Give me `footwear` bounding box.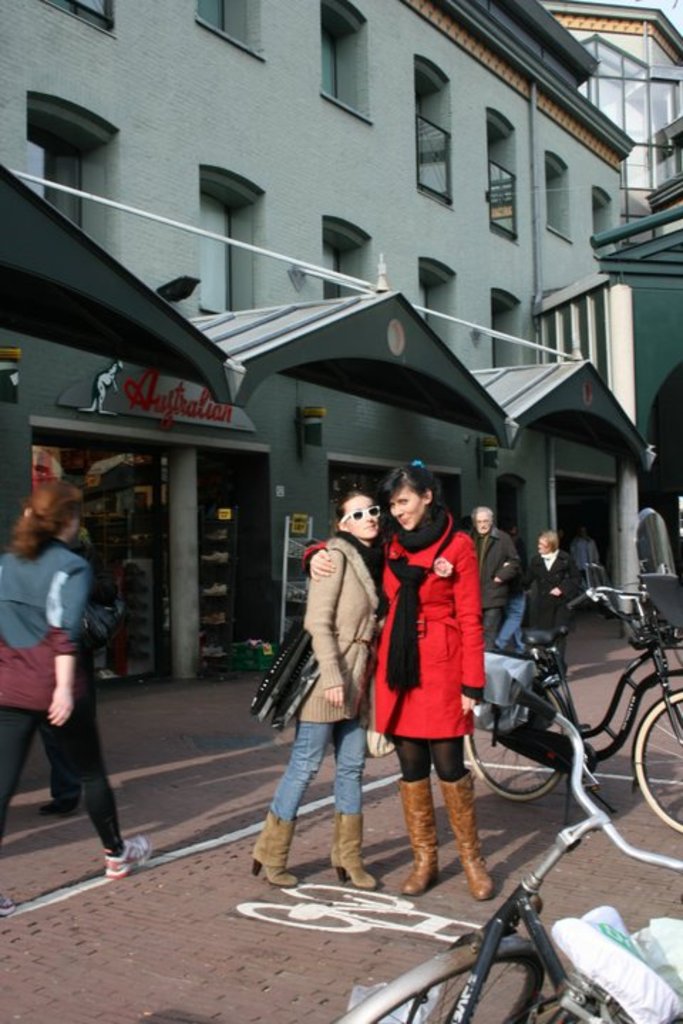
<region>40, 801, 73, 821</region>.
